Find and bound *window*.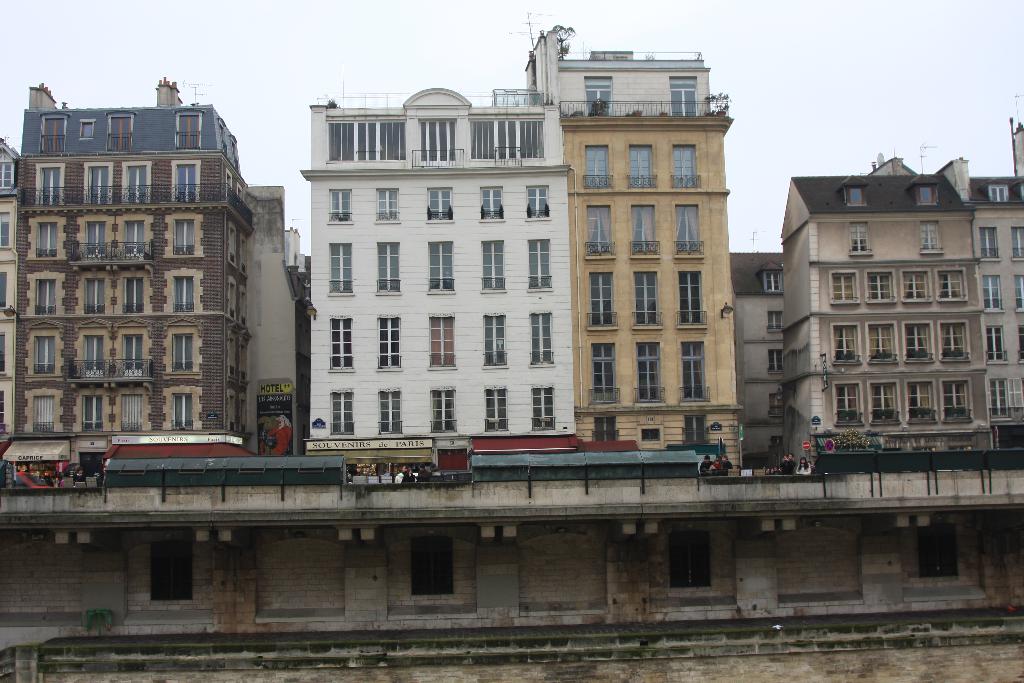
Bound: 939, 318, 971, 362.
